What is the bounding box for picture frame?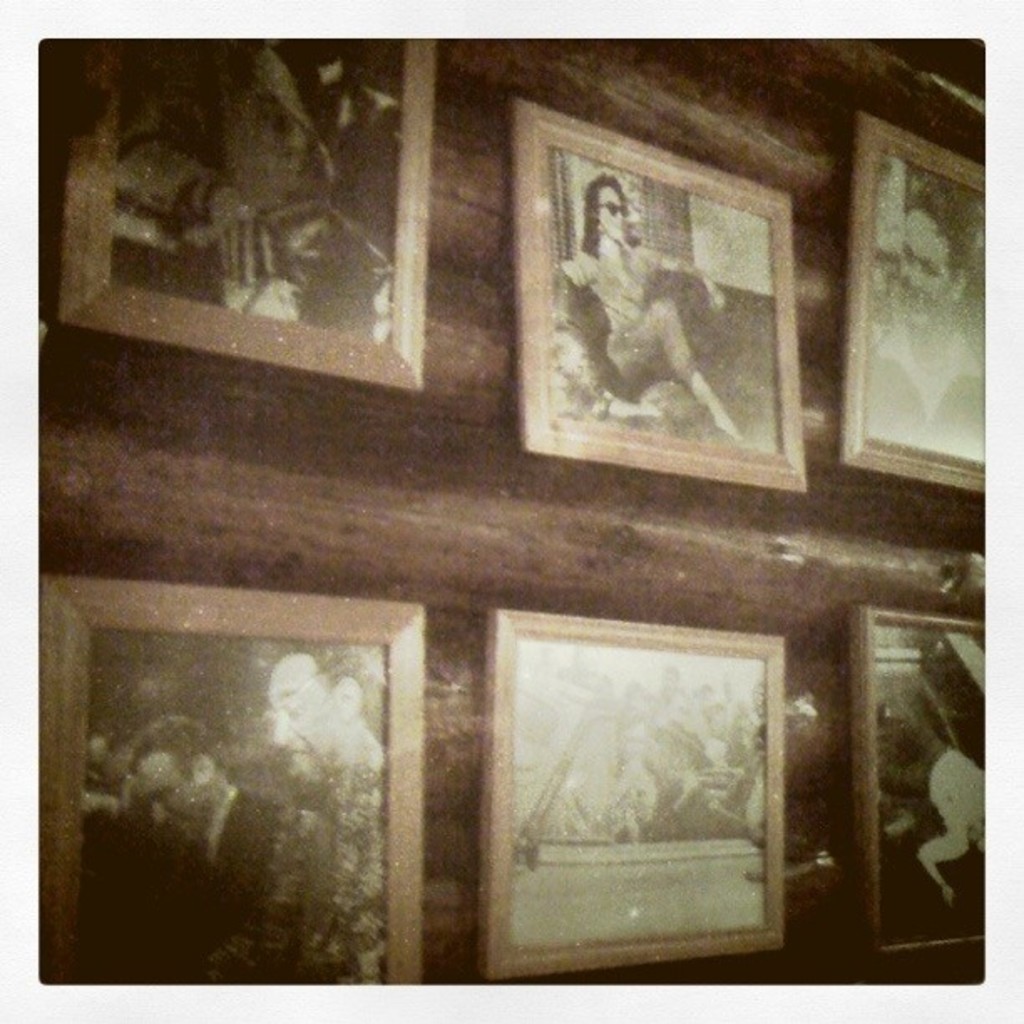
842,105,991,497.
